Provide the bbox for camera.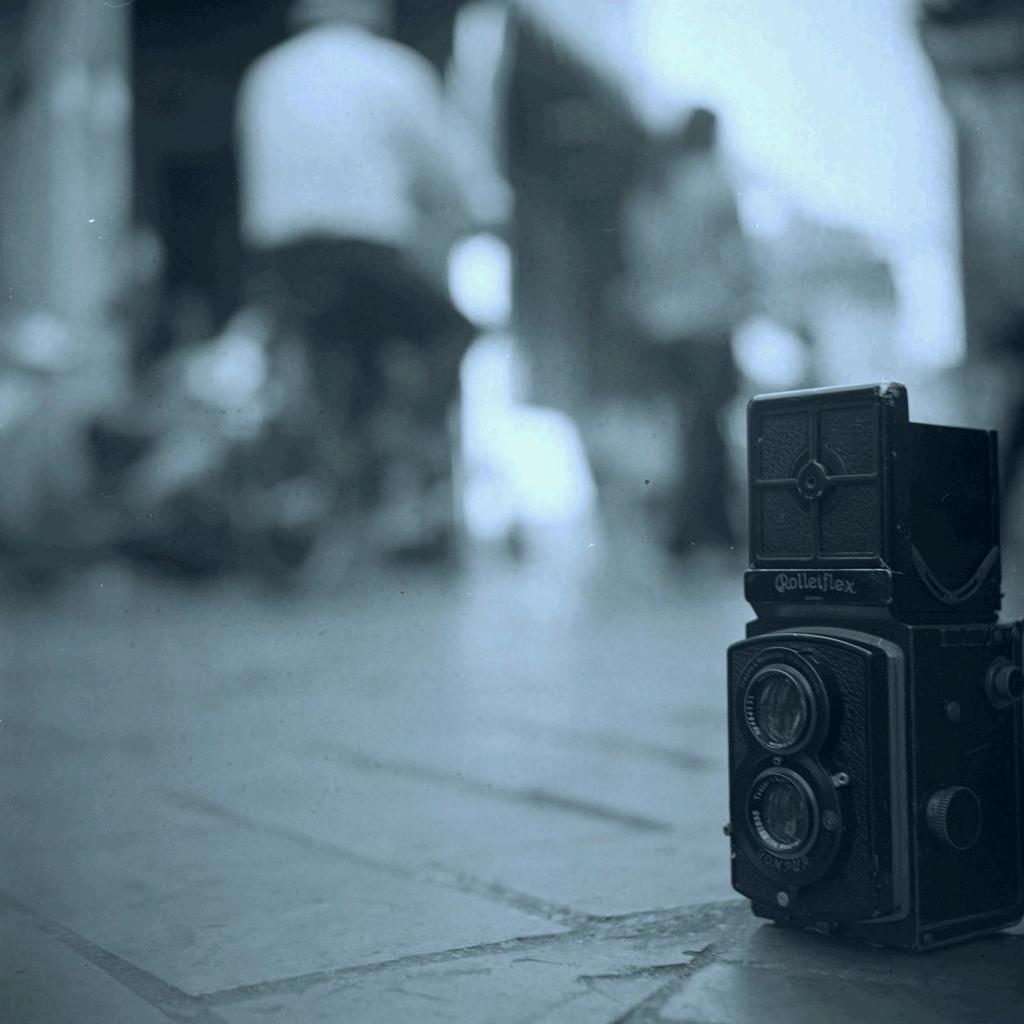
region(690, 403, 1019, 984).
